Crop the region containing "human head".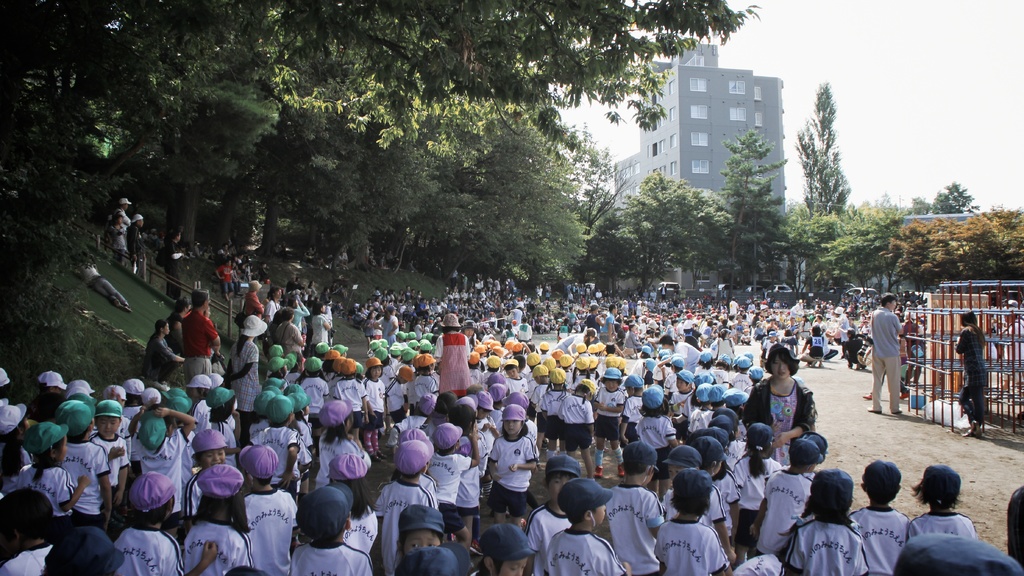
Crop region: bbox=(121, 197, 127, 210).
